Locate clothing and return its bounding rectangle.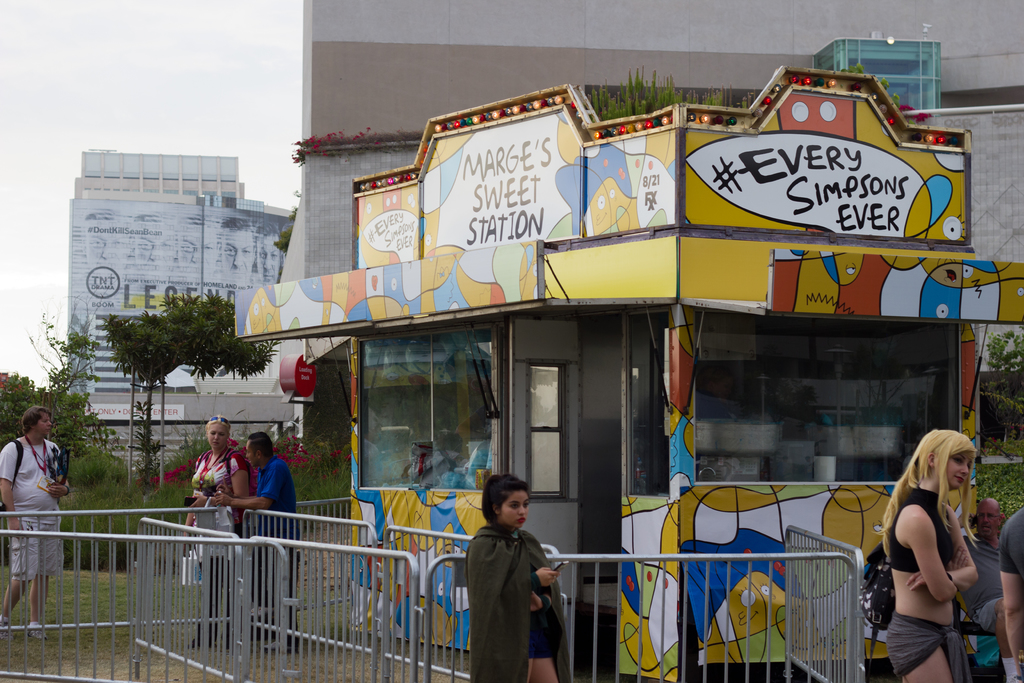
bbox(877, 485, 972, 682).
